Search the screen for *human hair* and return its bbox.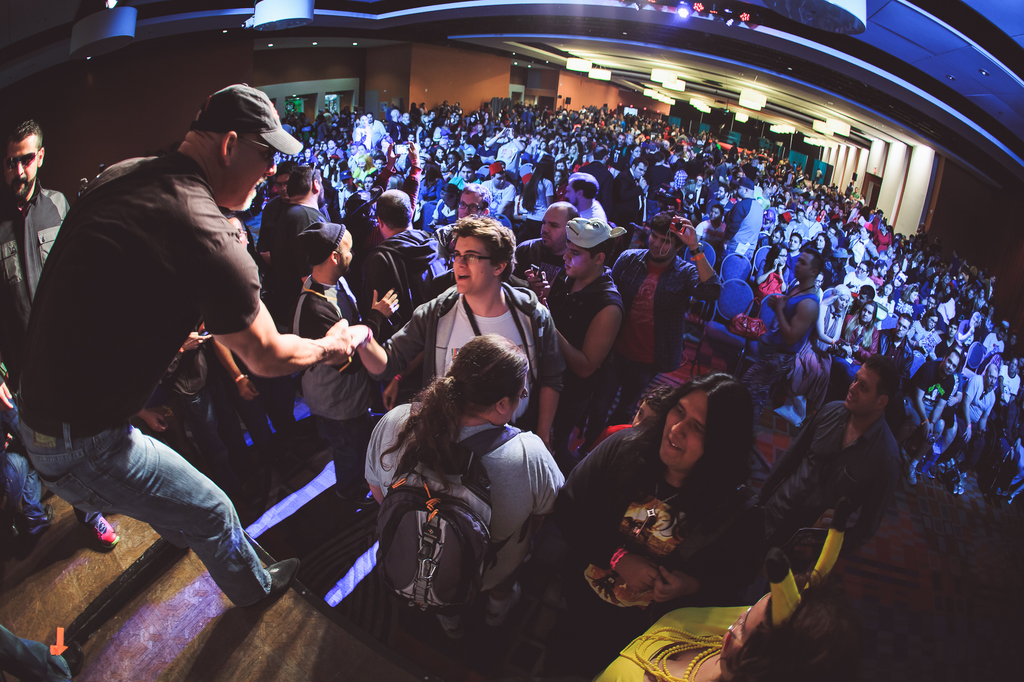
Found: x1=463 y1=182 x2=490 y2=214.
